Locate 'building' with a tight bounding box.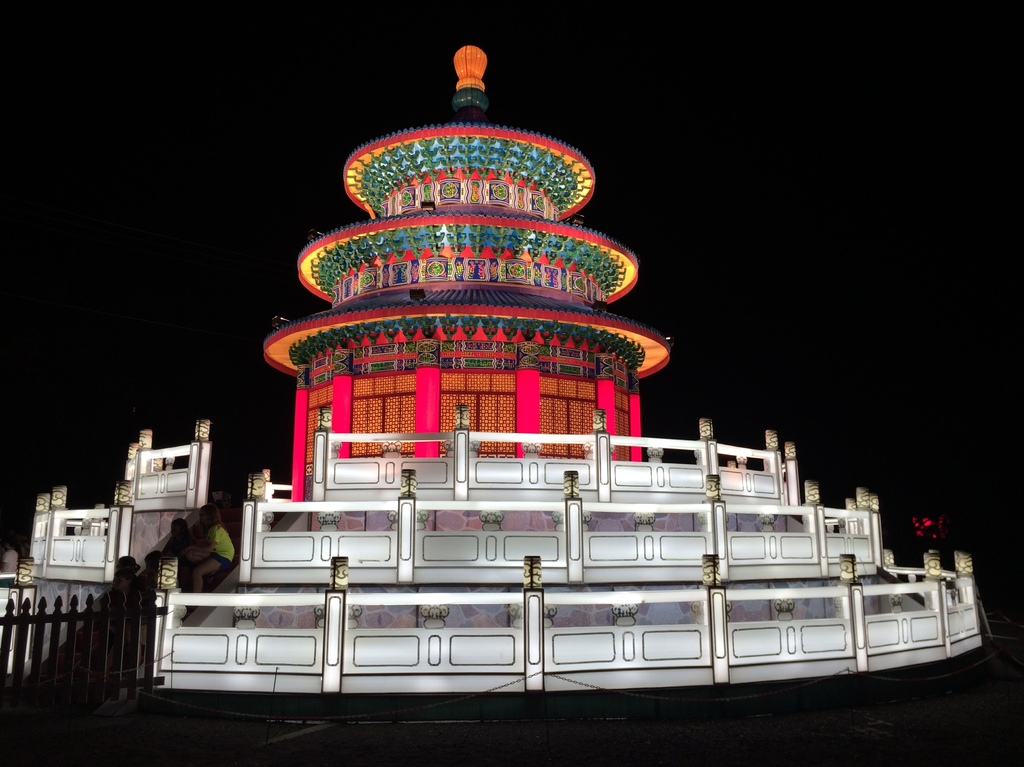
(left=154, top=39, right=981, bottom=686).
